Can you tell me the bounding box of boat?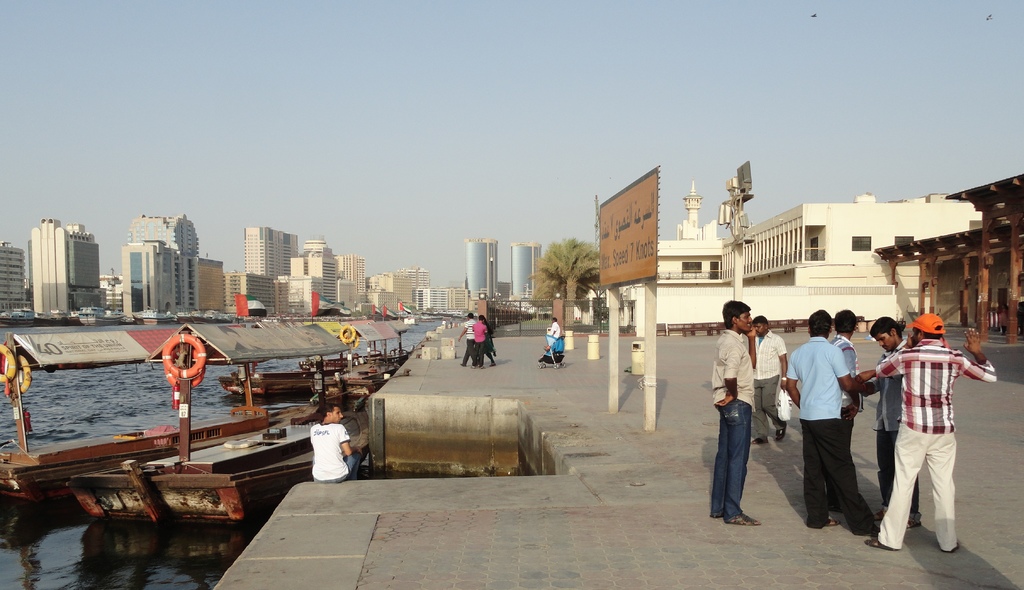
rect(218, 368, 335, 398).
